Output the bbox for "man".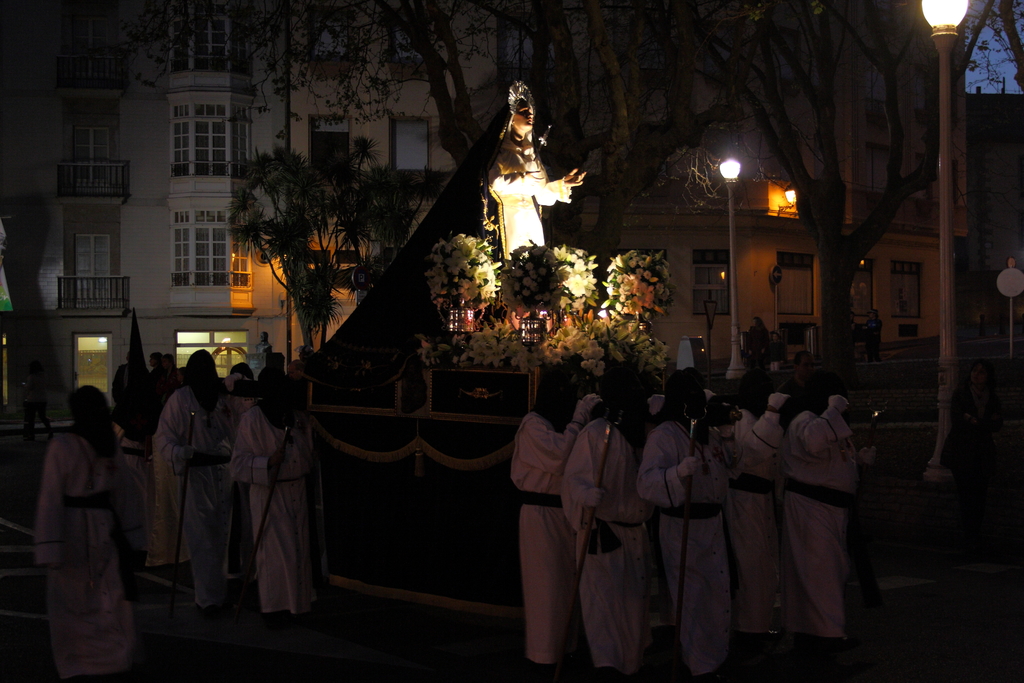
<box>787,363,860,648</box>.
